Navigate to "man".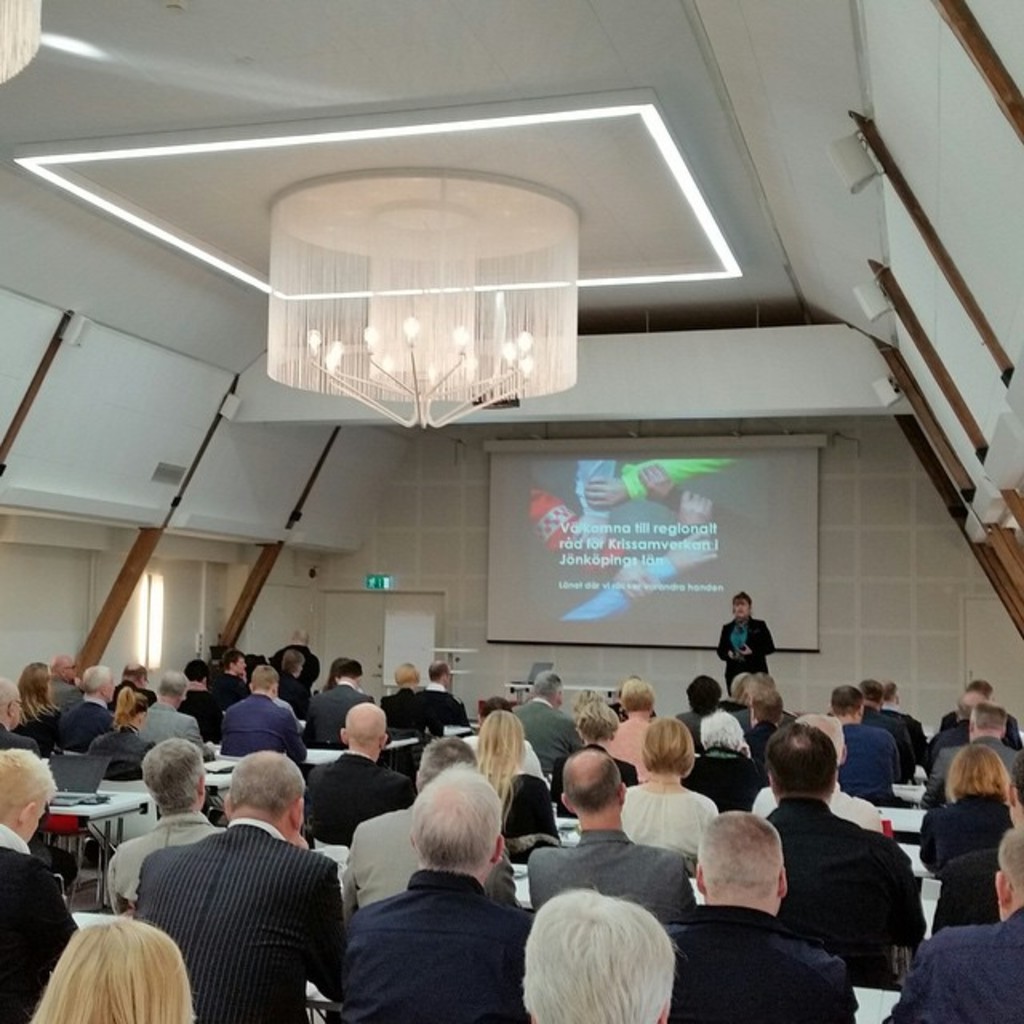
Navigation target: <box>930,691,1014,750</box>.
